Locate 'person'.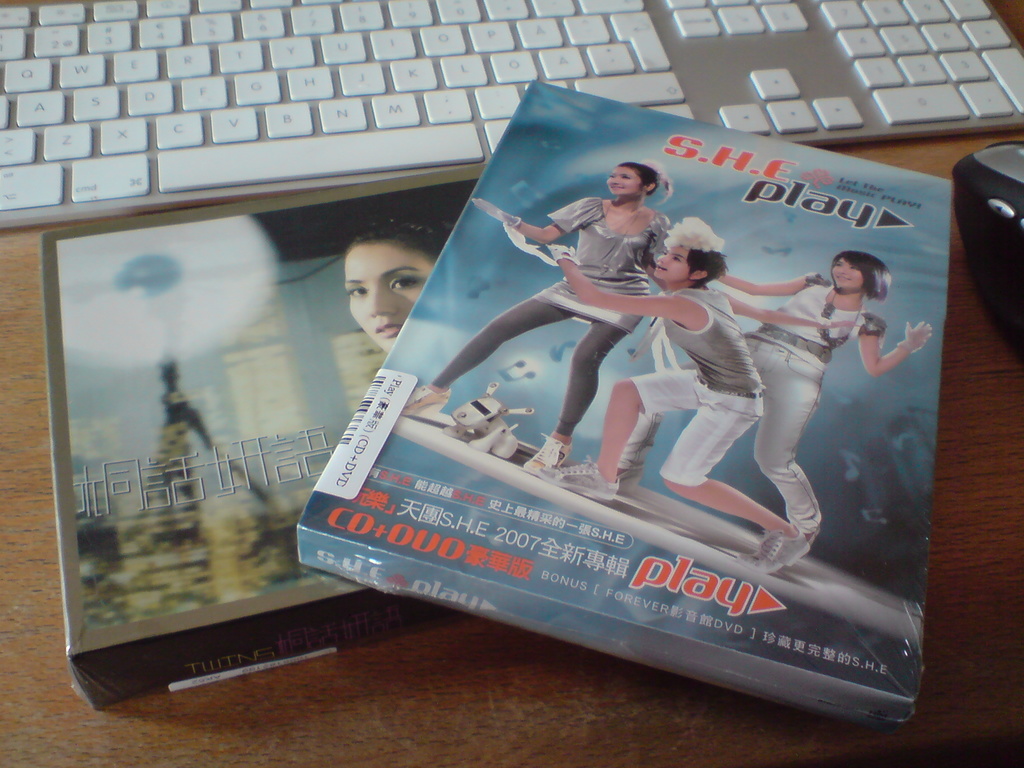
Bounding box: Rect(390, 161, 825, 470).
